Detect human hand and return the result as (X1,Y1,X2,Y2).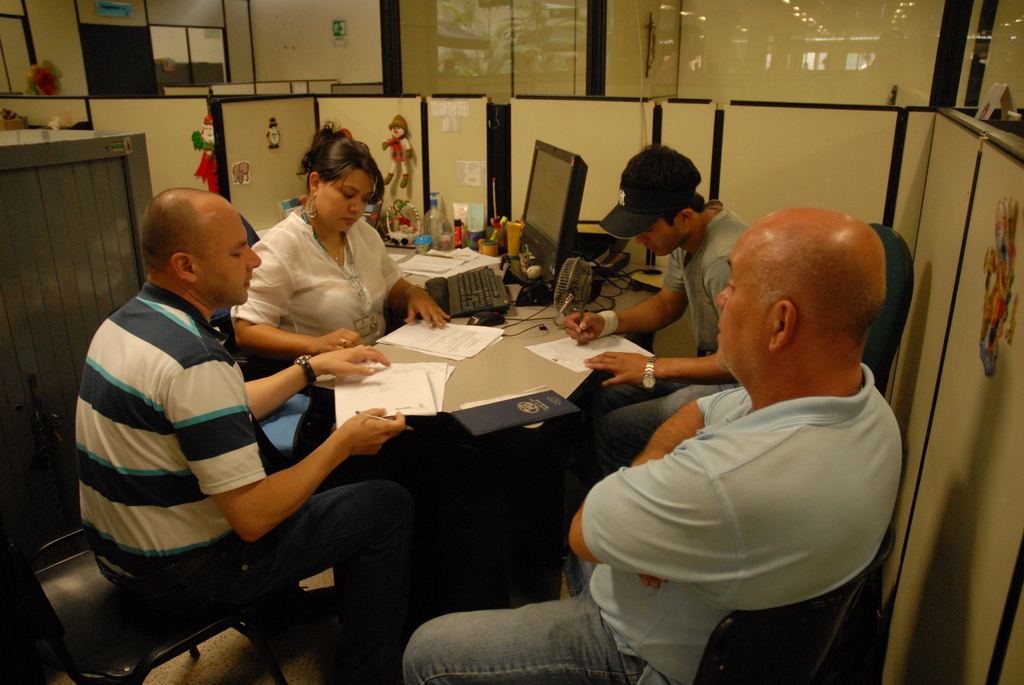
(313,327,363,354).
